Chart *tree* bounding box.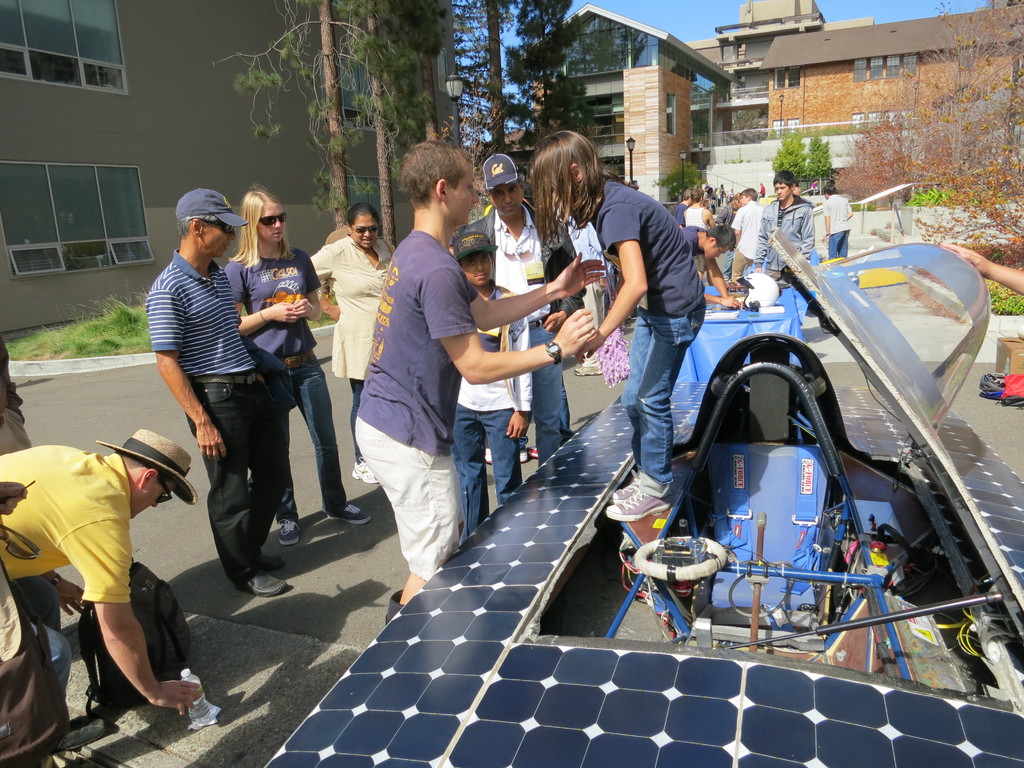
Charted: (x1=661, y1=150, x2=708, y2=201).
